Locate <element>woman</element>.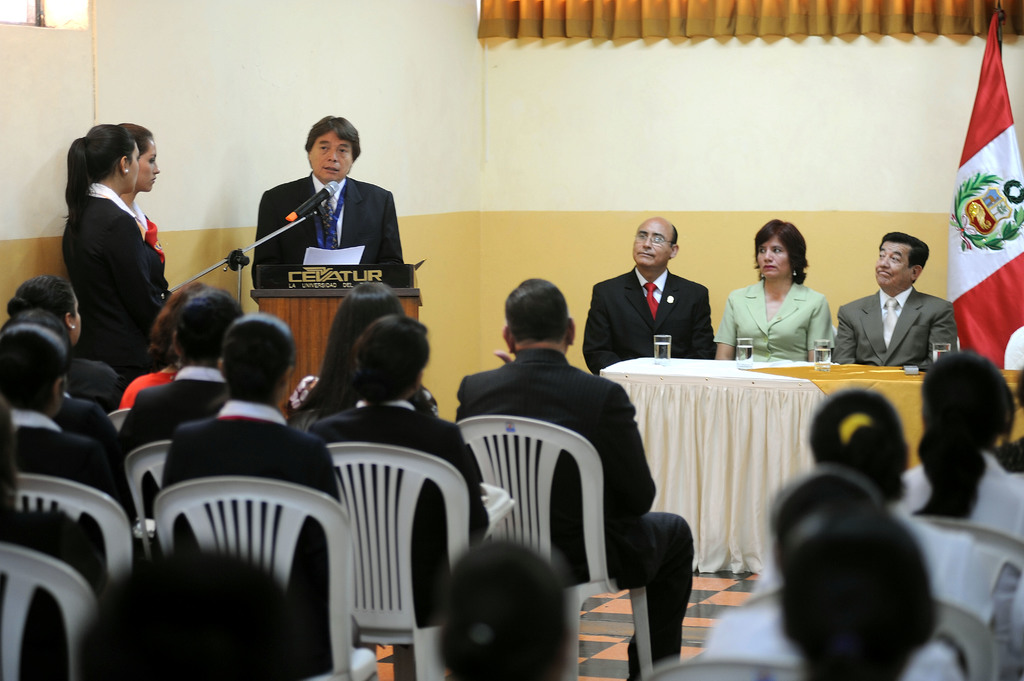
Bounding box: x1=118 y1=121 x2=166 y2=261.
